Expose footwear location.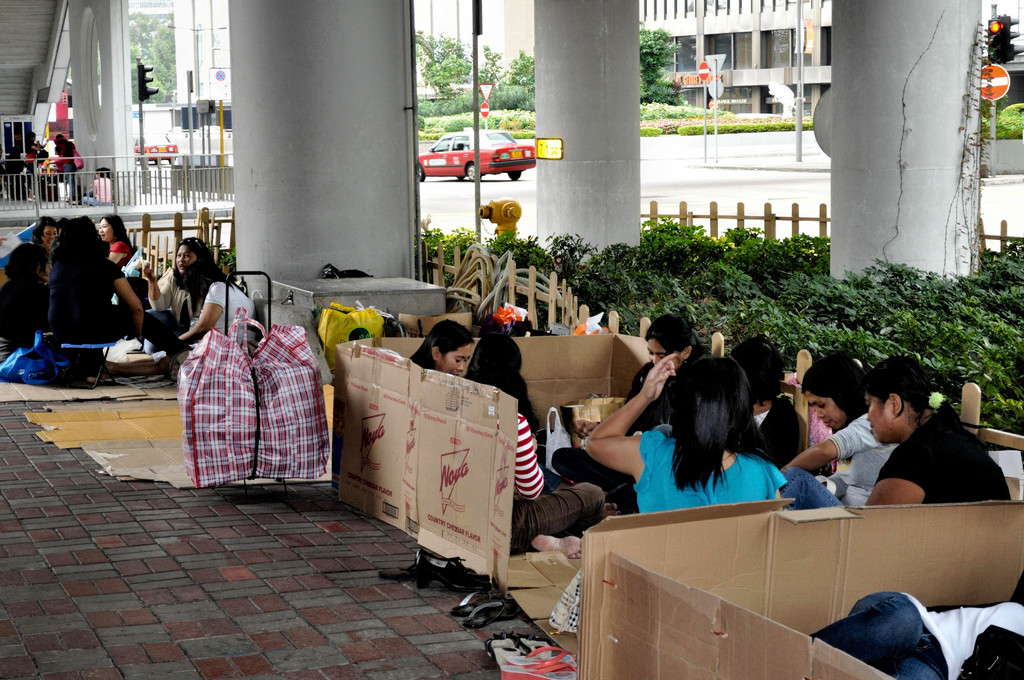
Exposed at region(412, 553, 495, 590).
